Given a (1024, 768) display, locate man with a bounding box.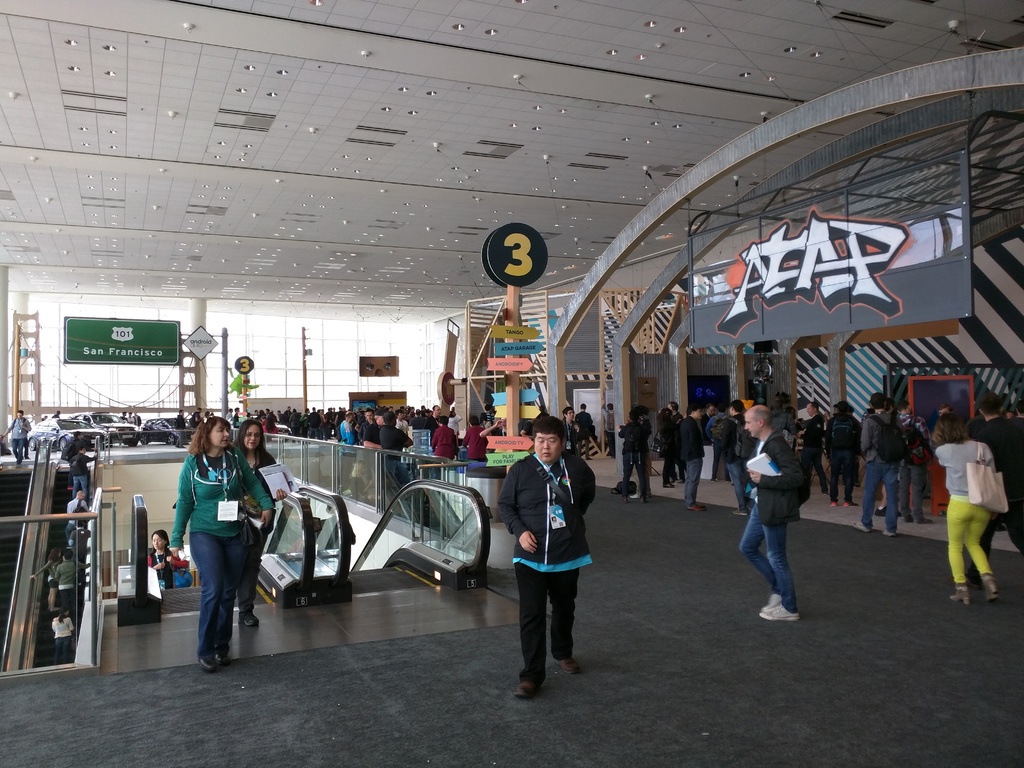
Located: Rect(51, 410, 61, 418).
